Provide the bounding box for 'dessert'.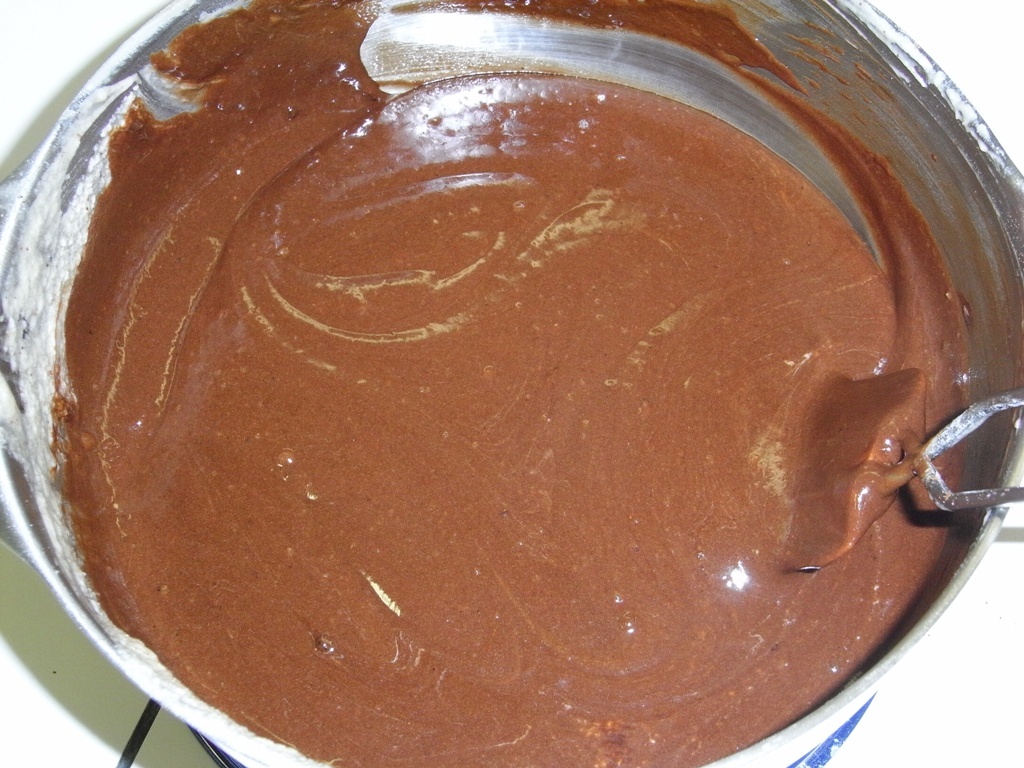
crop(65, 12, 999, 767).
